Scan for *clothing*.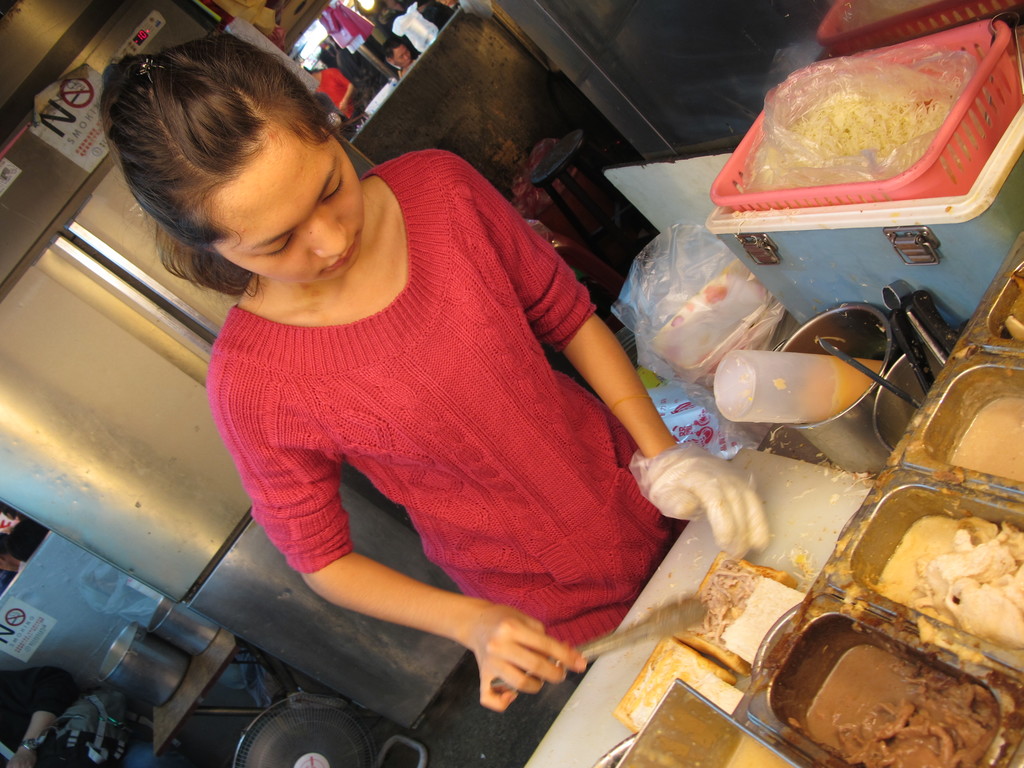
Scan result: {"left": 316, "top": 67, "right": 351, "bottom": 117}.
